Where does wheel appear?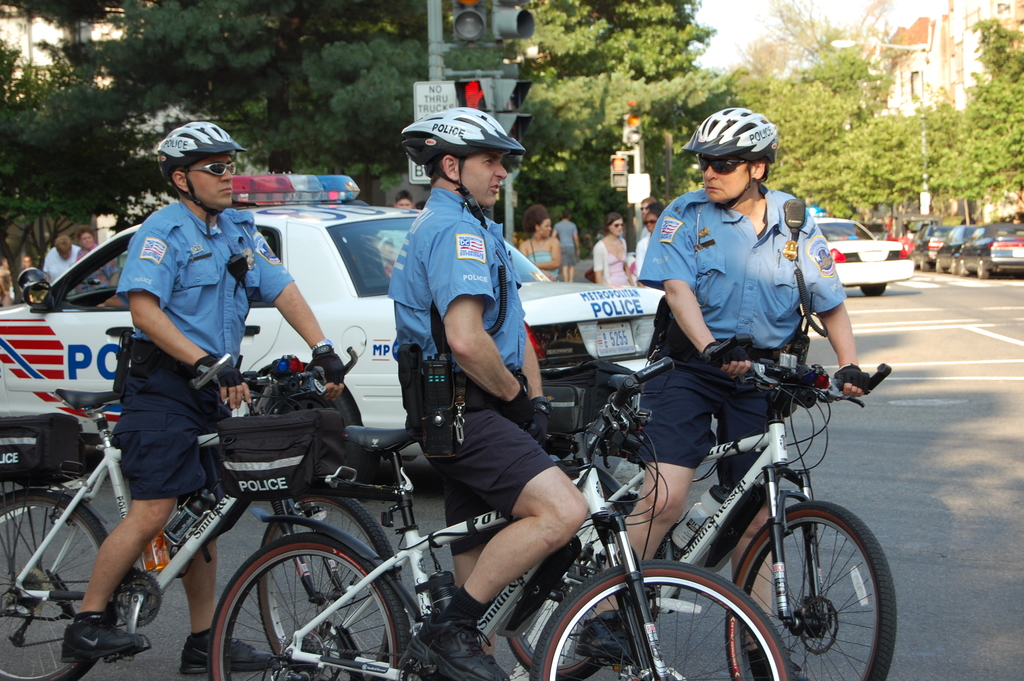
Appears at (980,260,987,279).
